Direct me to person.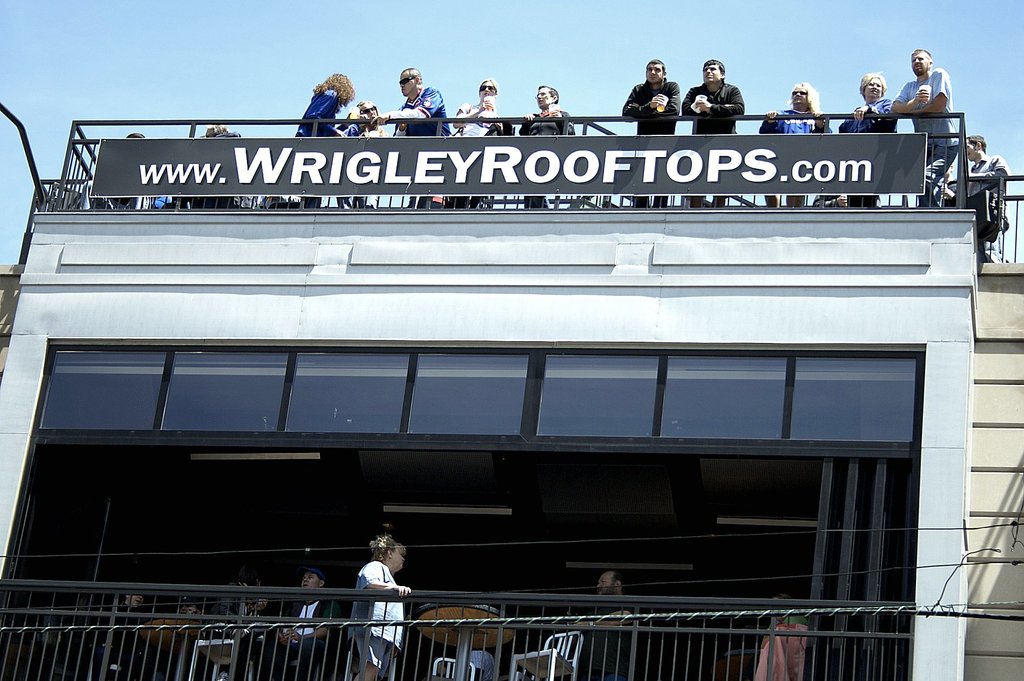
Direction: select_region(335, 527, 408, 680).
